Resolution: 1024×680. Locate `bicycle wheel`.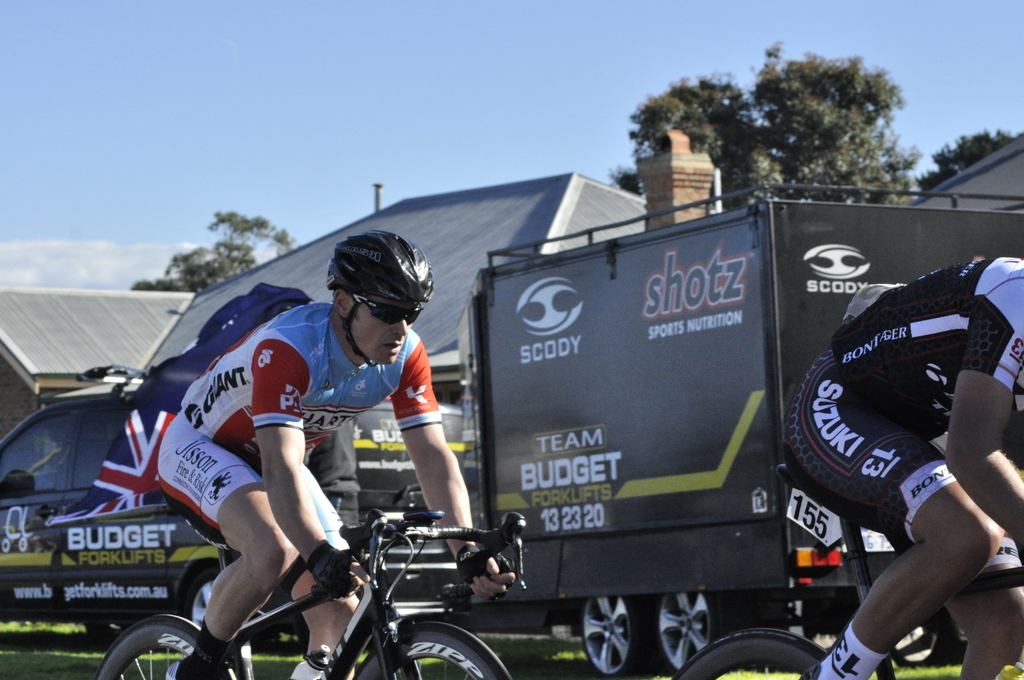
region(357, 622, 515, 679).
